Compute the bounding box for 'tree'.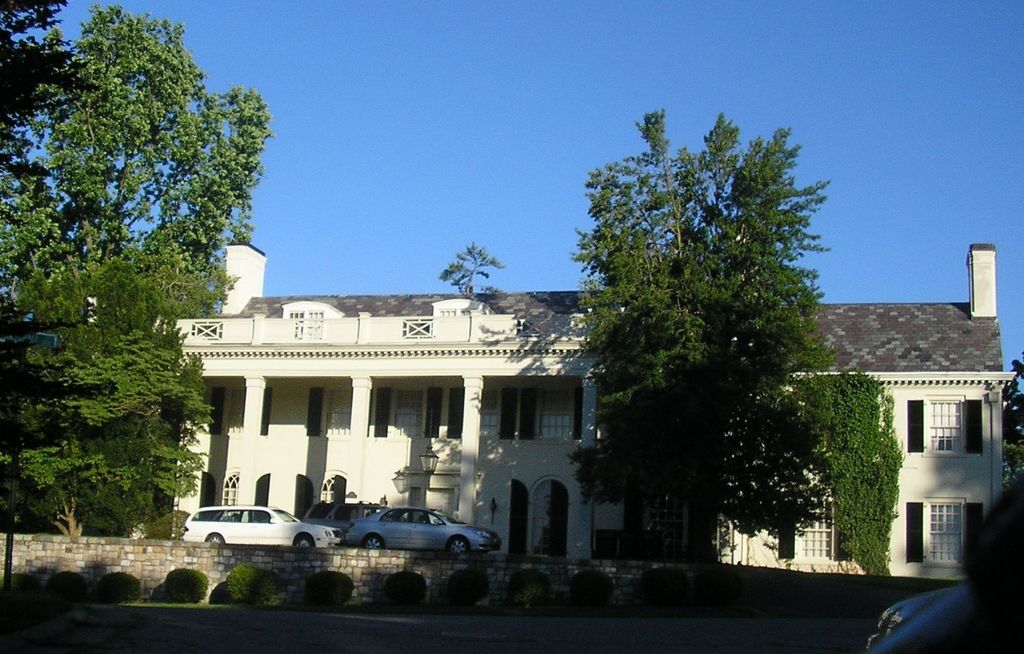
(434,236,507,296).
